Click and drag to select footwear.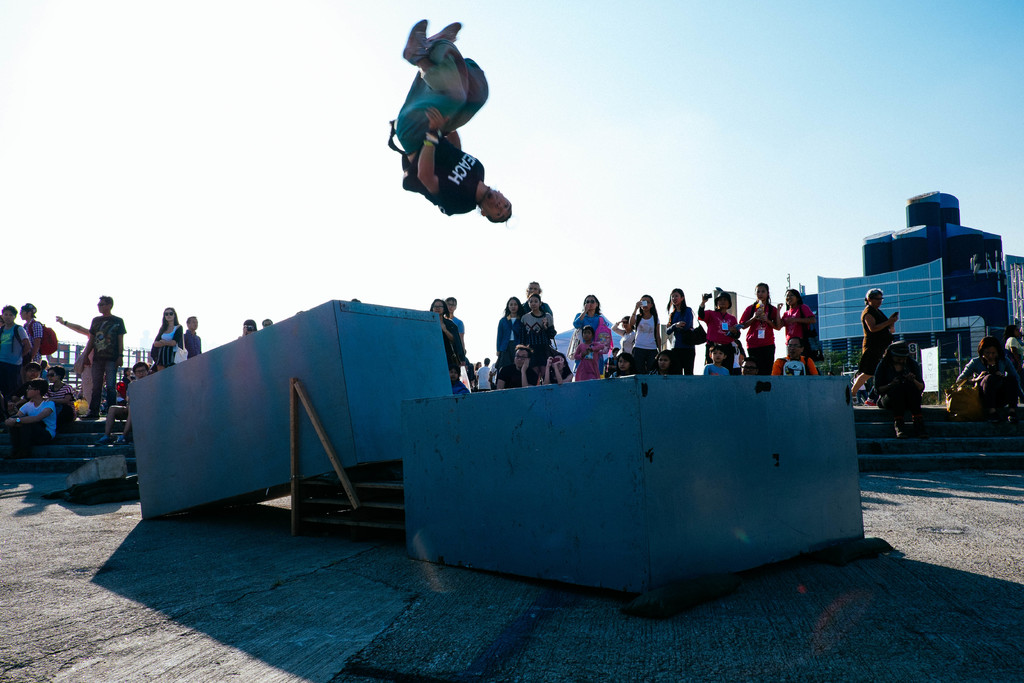
Selection: <region>115, 435, 129, 445</region>.
